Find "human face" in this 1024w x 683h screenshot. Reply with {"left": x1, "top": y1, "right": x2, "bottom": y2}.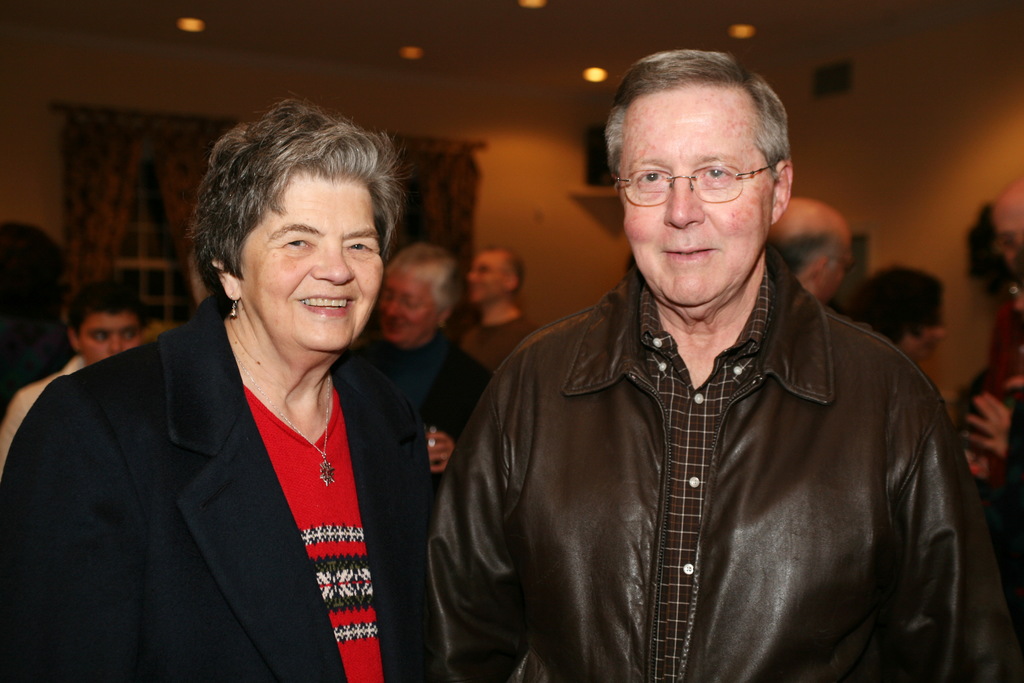
{"left": 79, "top": 316, "right": 145, "bottom": 358}.
